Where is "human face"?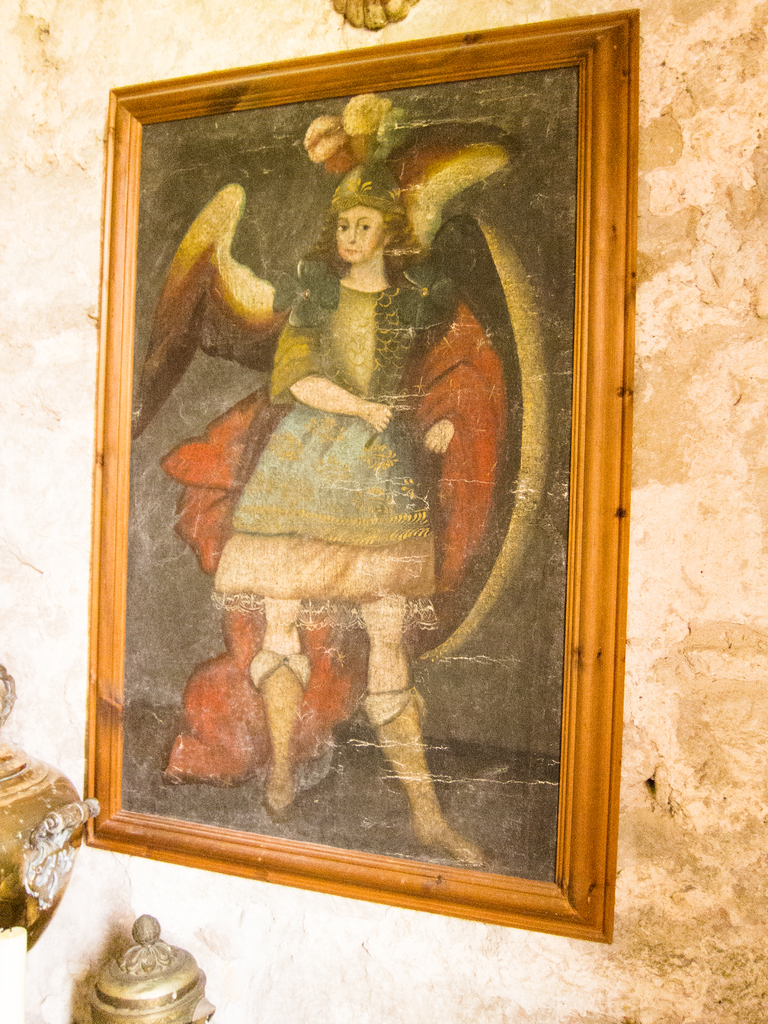
[x1=334, y1=202, x2=380, y2=262].
